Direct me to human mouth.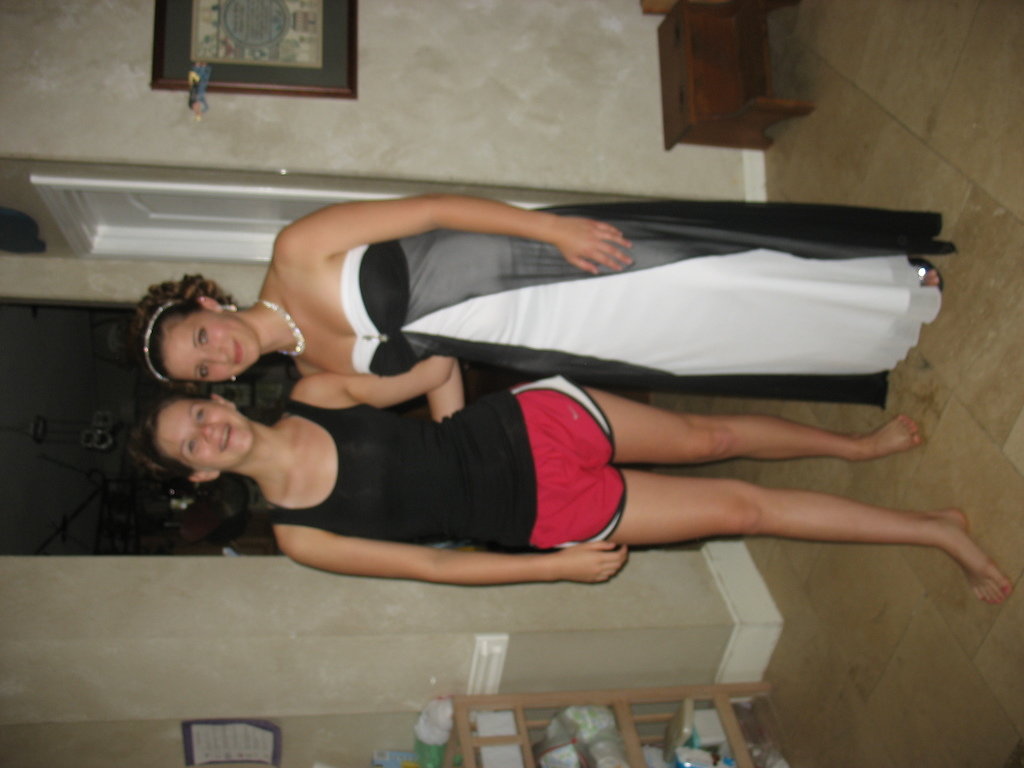
Direction: bbox=[230, 337, 245, 365].
